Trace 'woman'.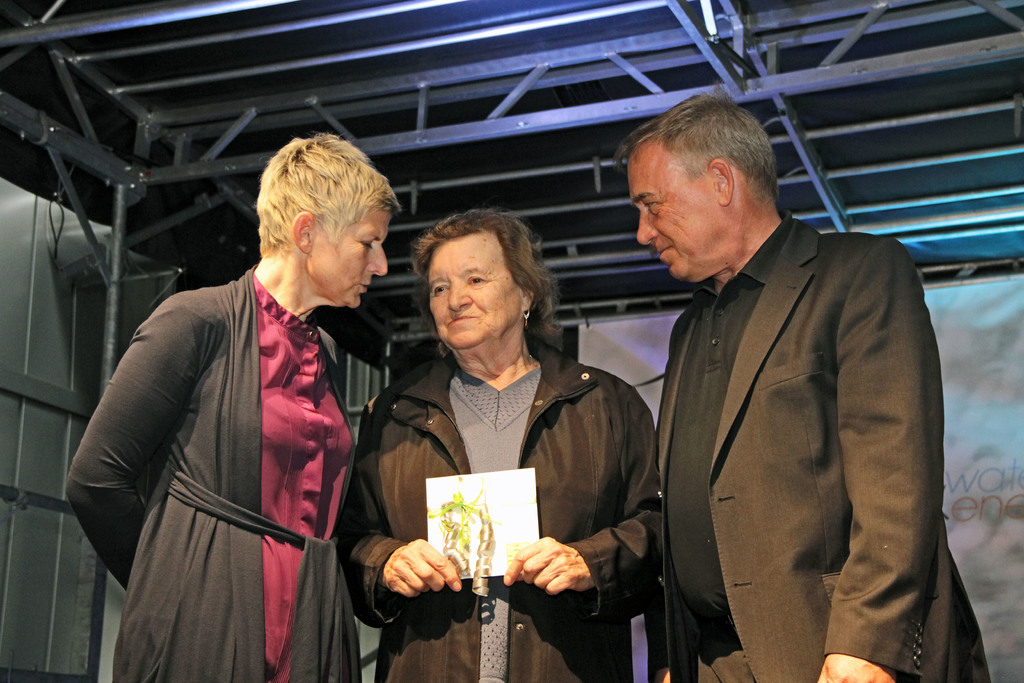
Traced to [x1=65, y1=131, x2=403, y2=682].
